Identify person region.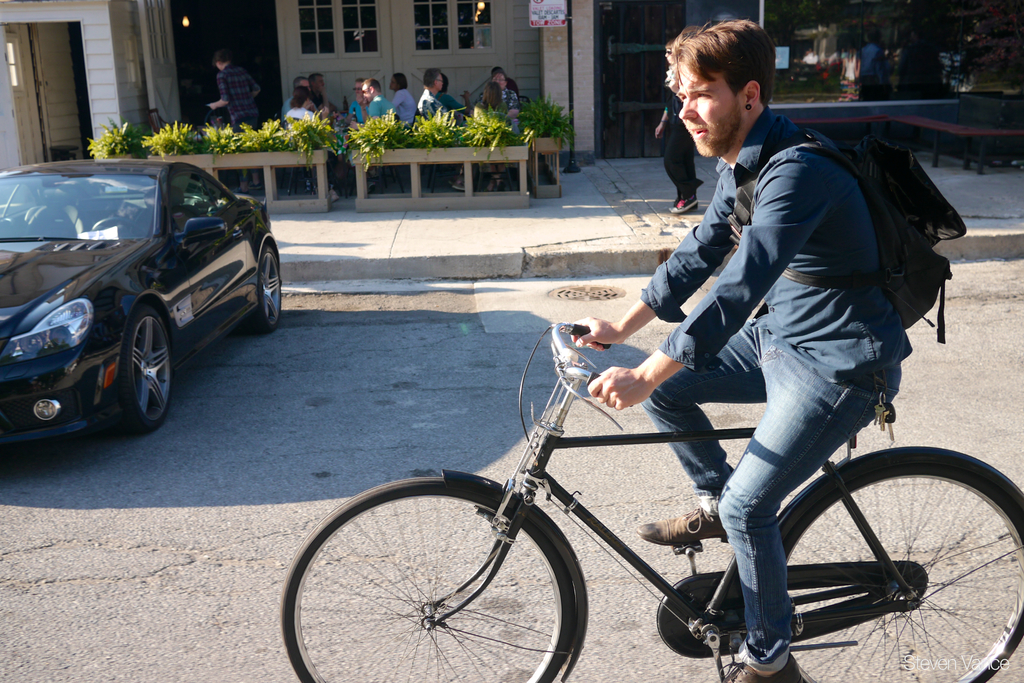
Region: box=[565, 20, 915, 682].
